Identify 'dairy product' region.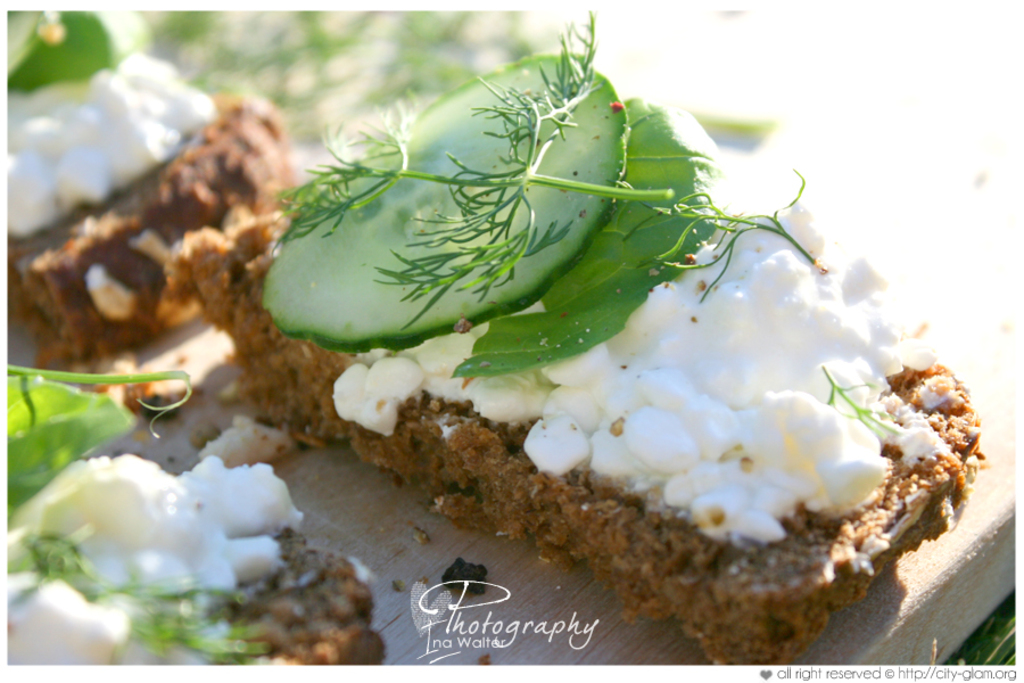
Region: region(0, 452, 335, 616).
